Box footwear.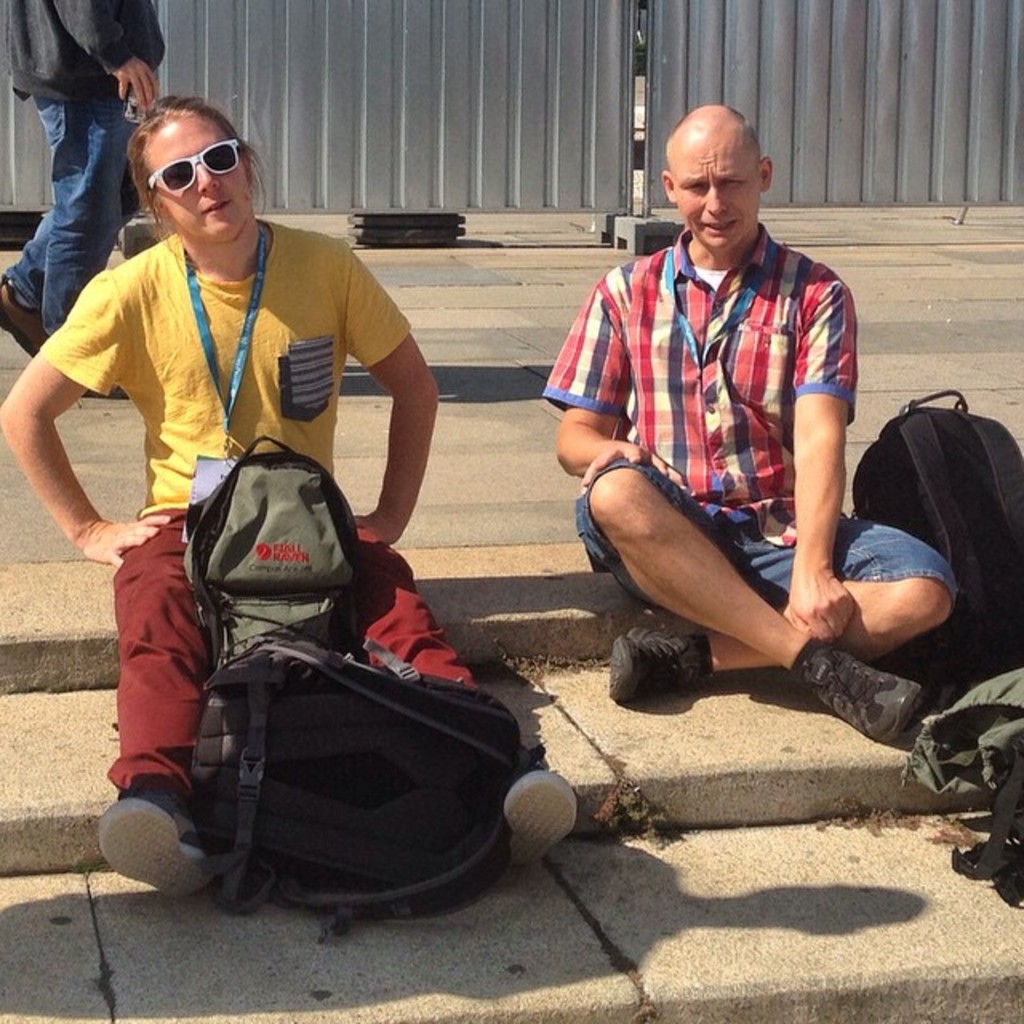
Rect(46, 334, 170, 400).
